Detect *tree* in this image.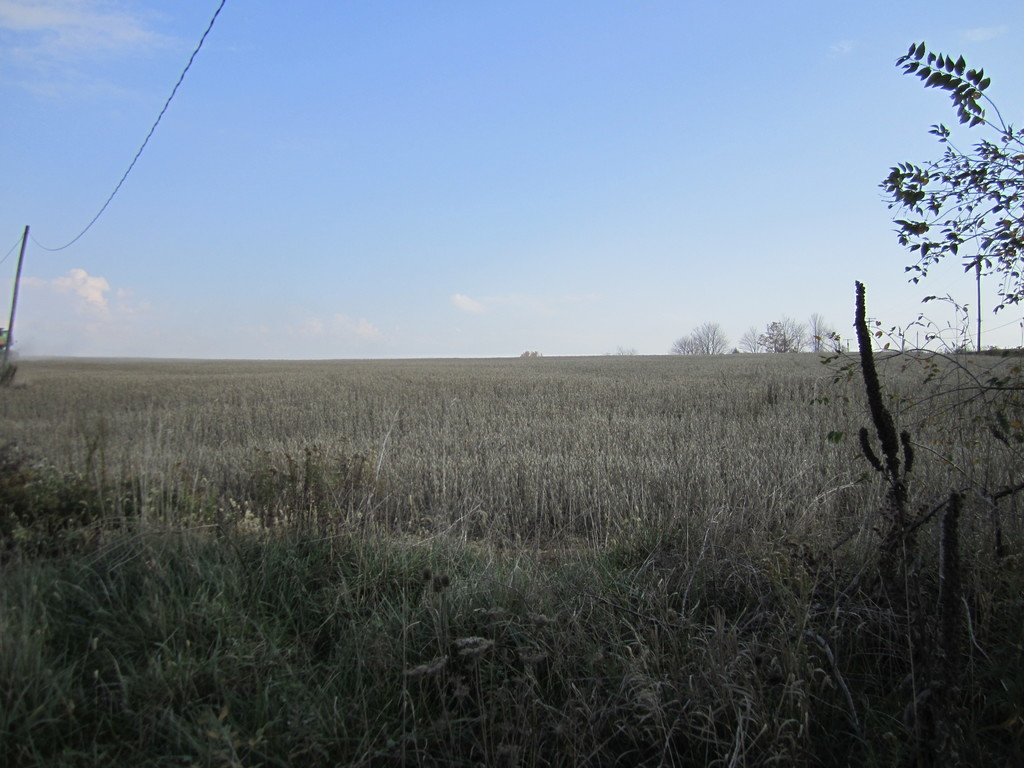
Detection: 808:311:833:349.
